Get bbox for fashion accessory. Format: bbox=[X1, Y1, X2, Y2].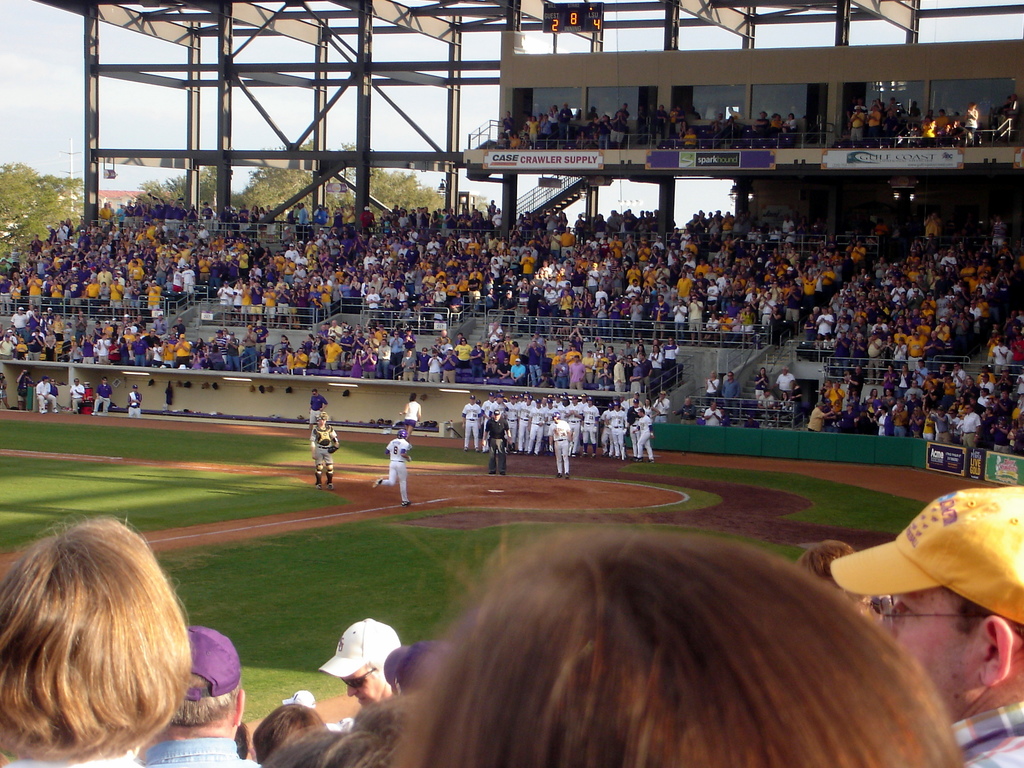
bbox=[310, 392, 317, 396].
